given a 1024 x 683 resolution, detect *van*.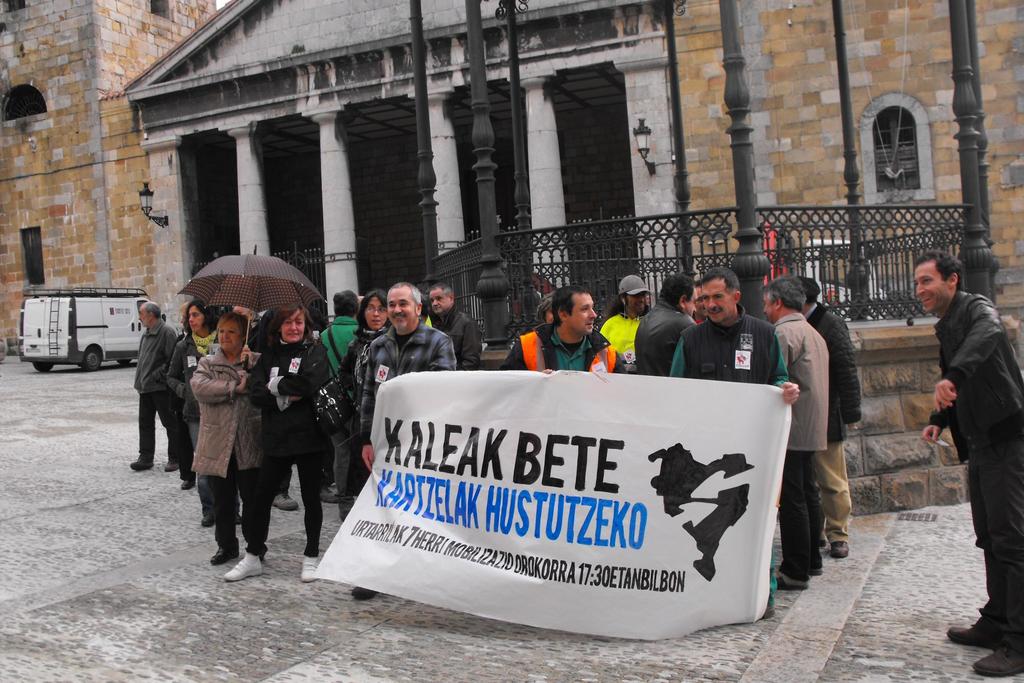
rect(15, 286, 168, 372).
